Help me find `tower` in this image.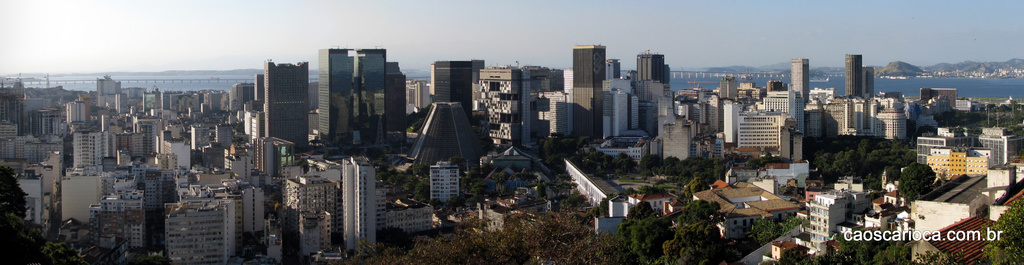
Found it: <box>319,49,351,134</box>.
